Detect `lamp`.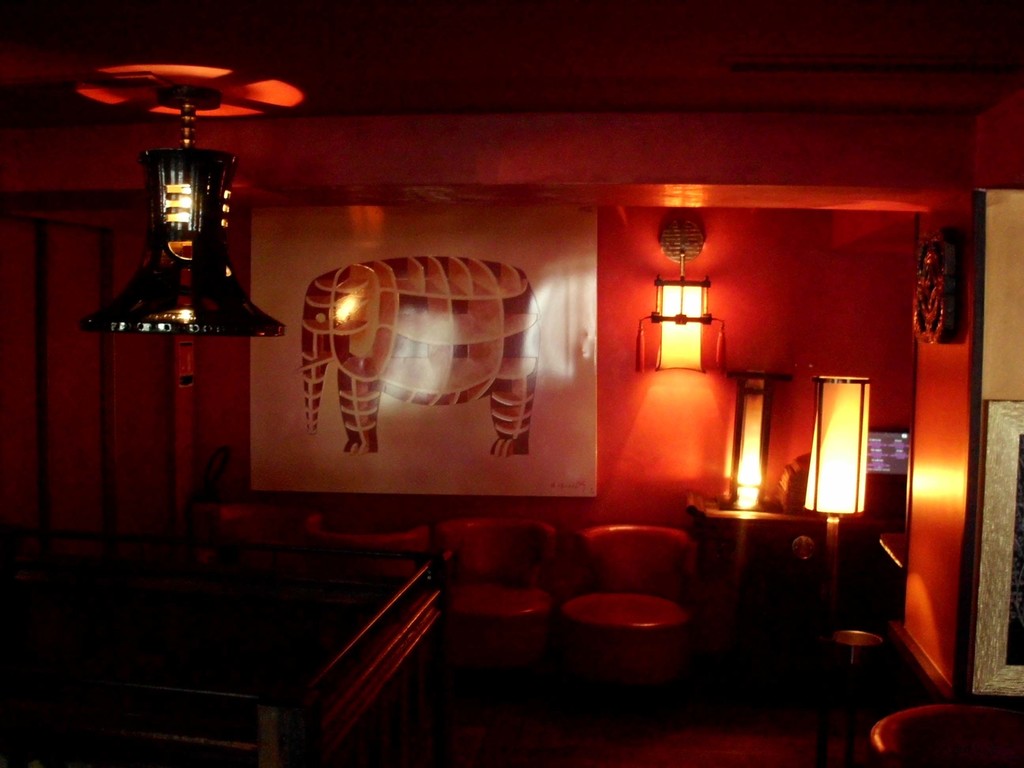
Detected at x1=800 y1=374 x2=868 y2=637.
